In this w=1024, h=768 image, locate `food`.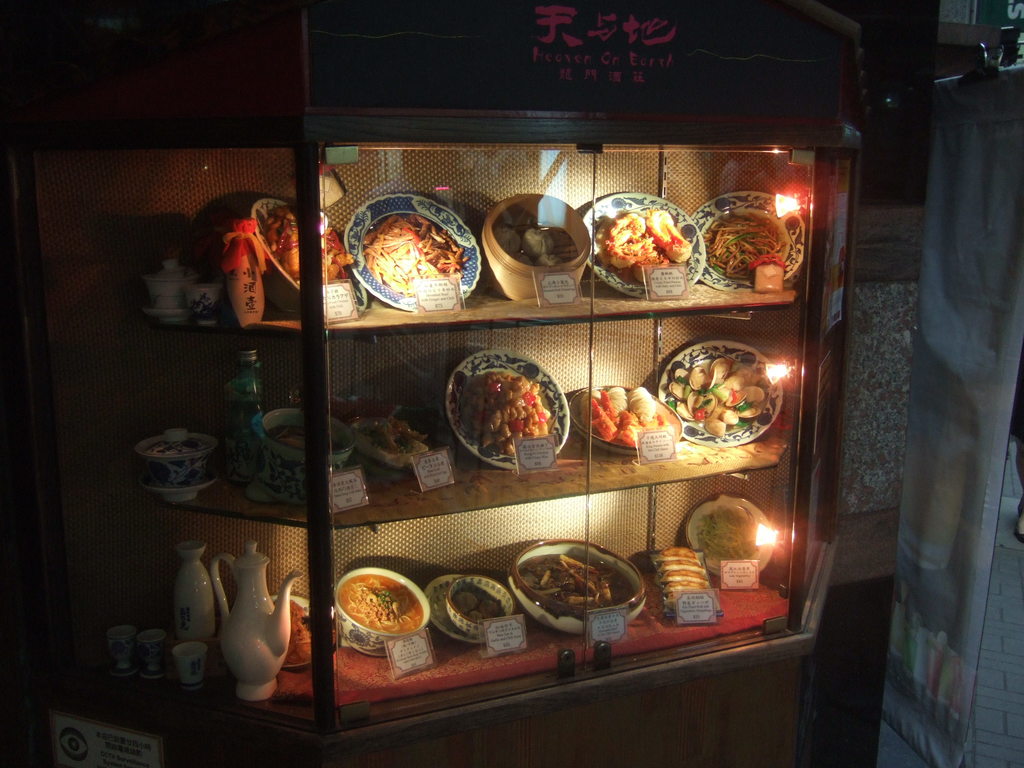
Bounding box: box=[267, 199, 353, 287].
